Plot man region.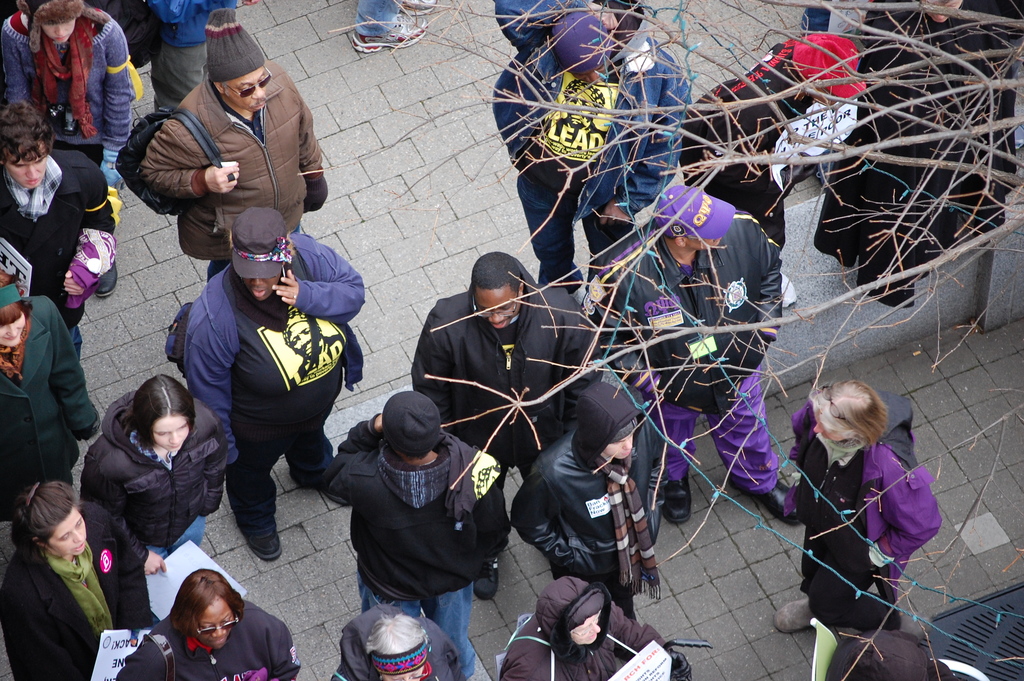
Plotted at [x1=578, y1=185, x2=810, y2=523].
